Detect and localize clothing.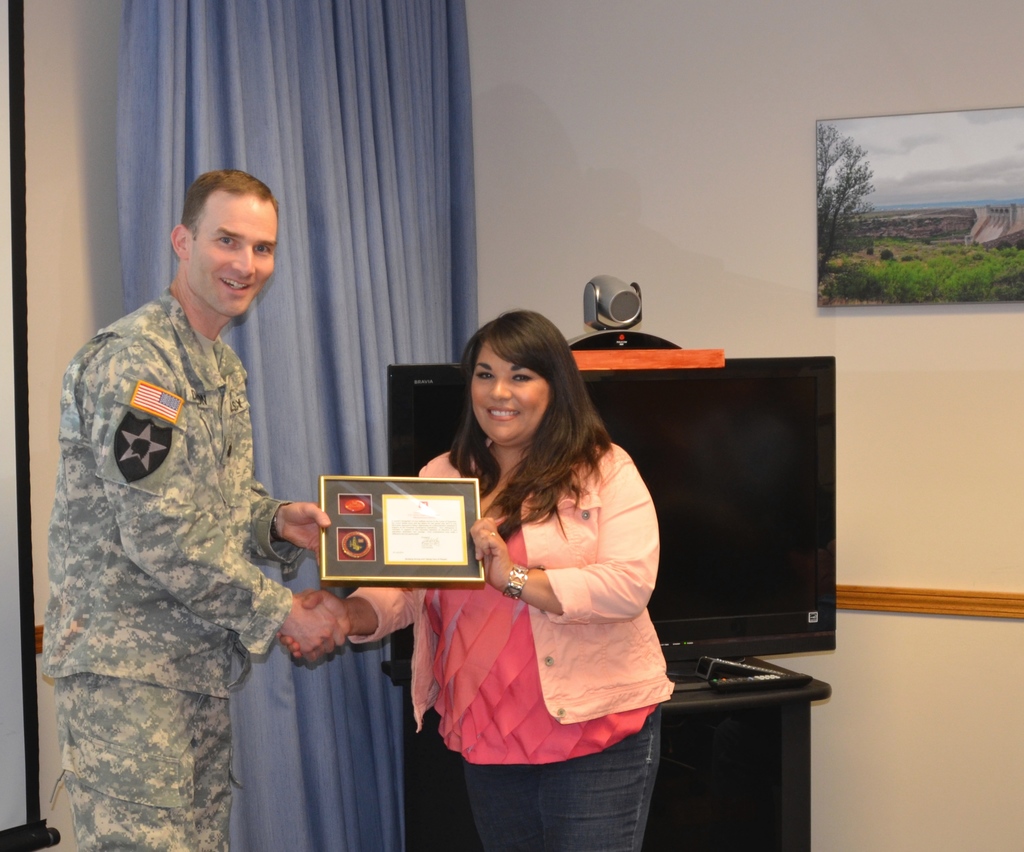
Localized at select_region(41, 294, 316, 851).
